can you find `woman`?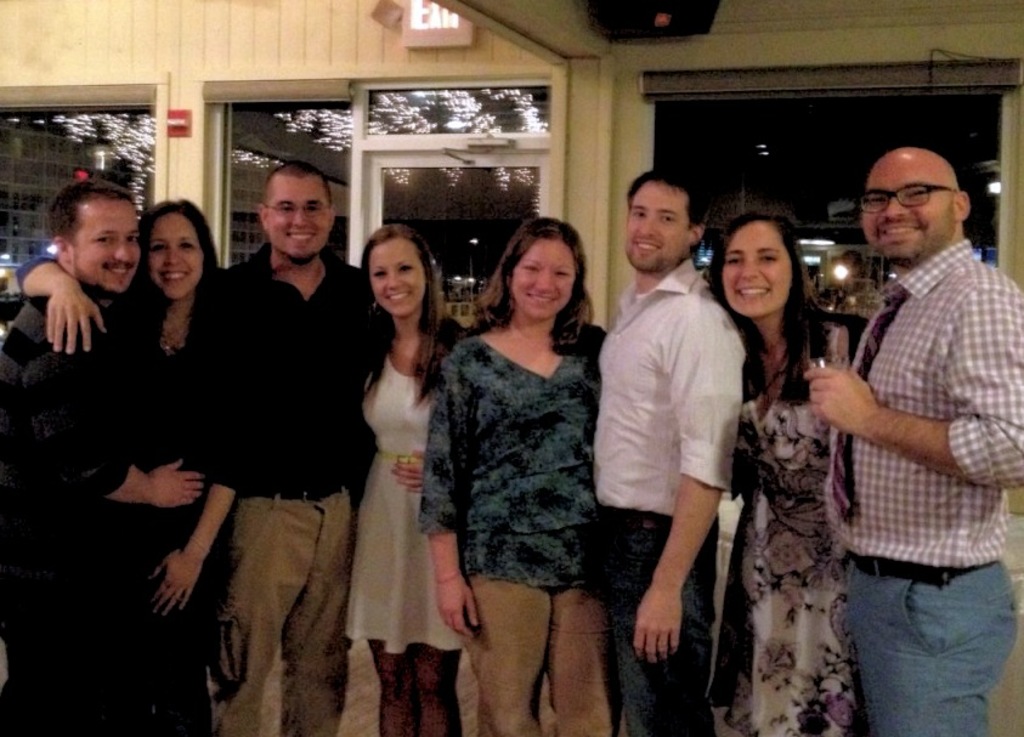
Yes, bounding box: (x1=708, y1=208, x2=871, y2=736).
